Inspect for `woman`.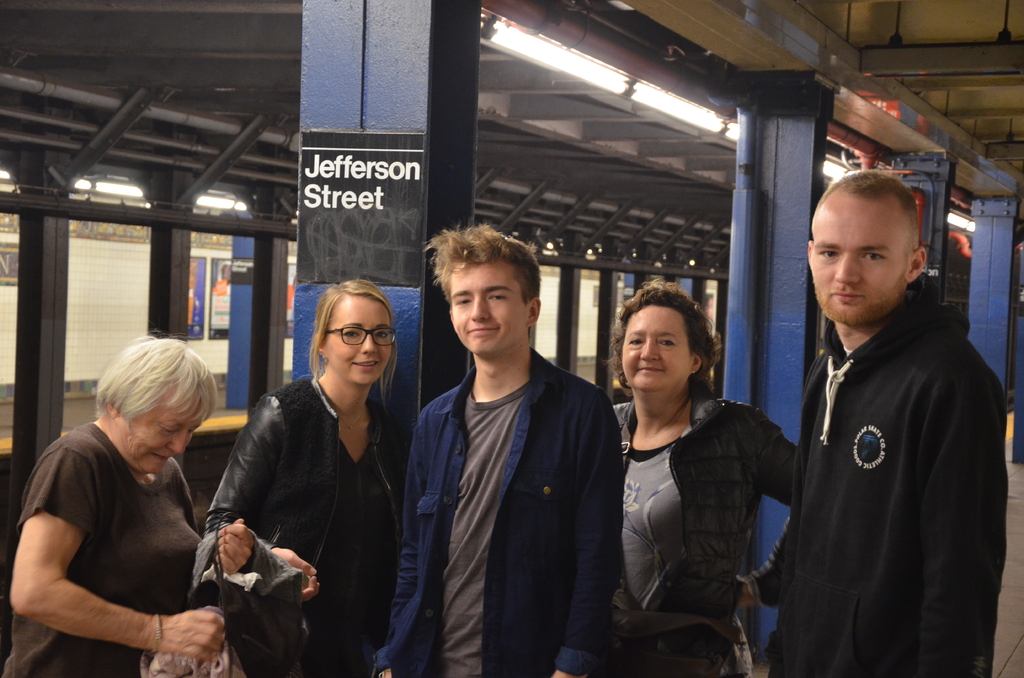
Inspection: (592,261,774,677).
